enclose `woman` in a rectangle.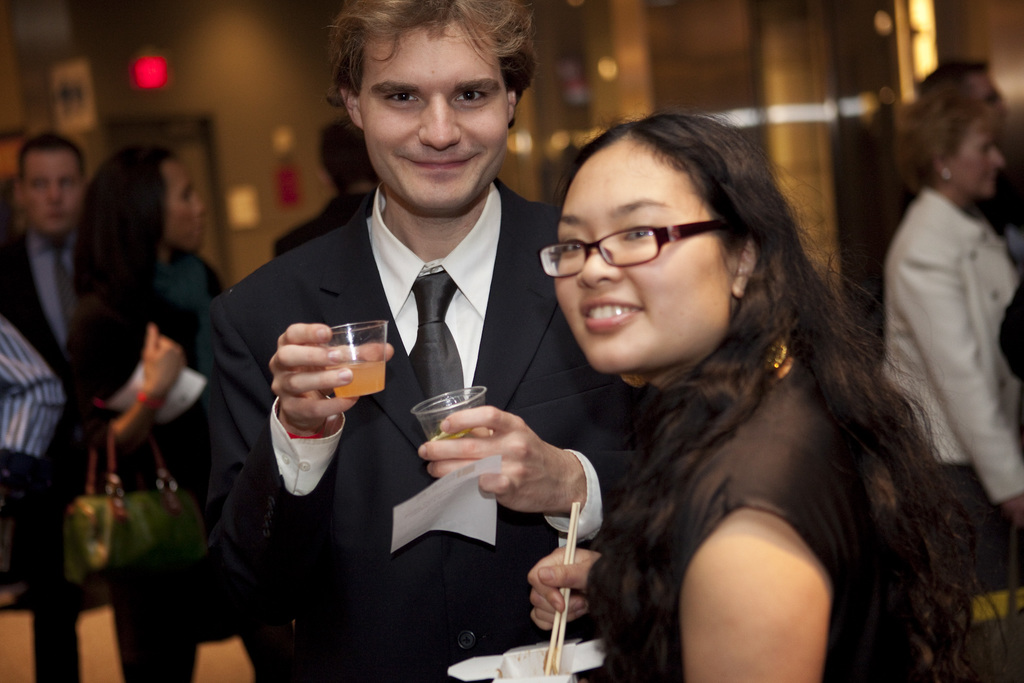
l=502, t=104, r=975, b=680.
